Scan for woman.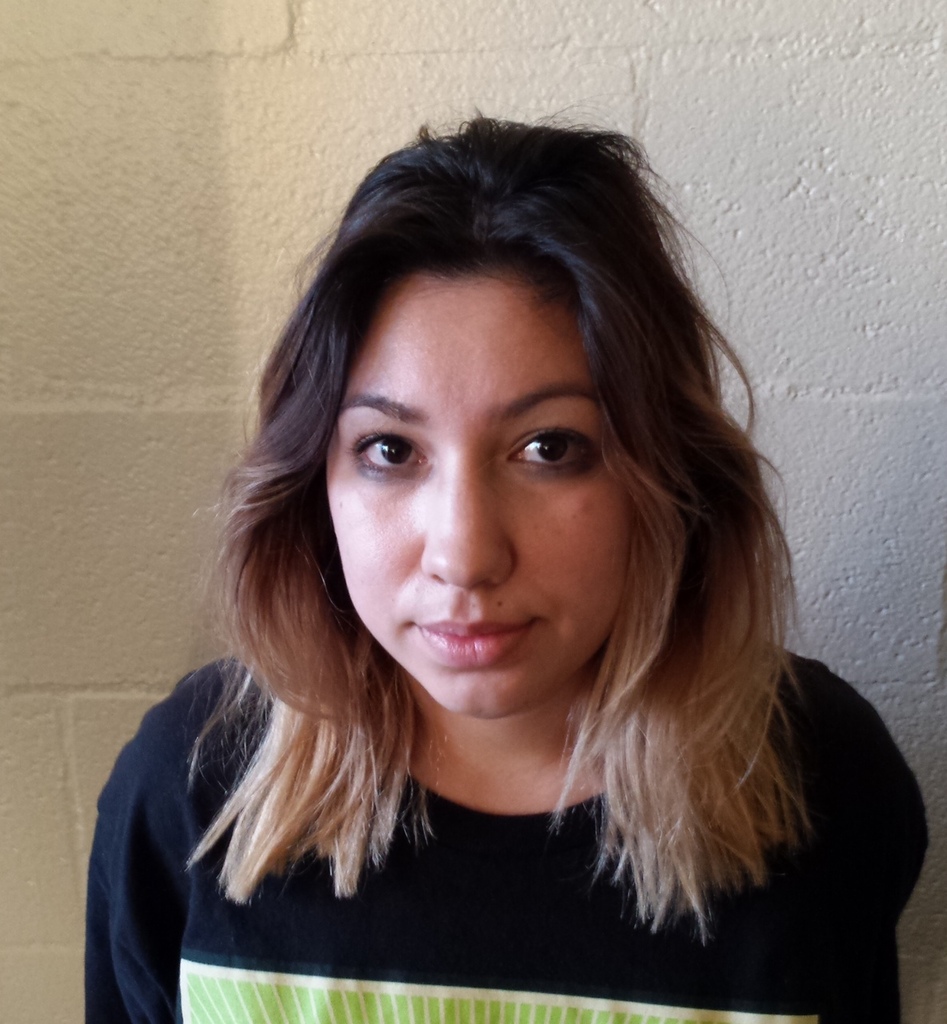
Scan result: 63 120 914 1023.
